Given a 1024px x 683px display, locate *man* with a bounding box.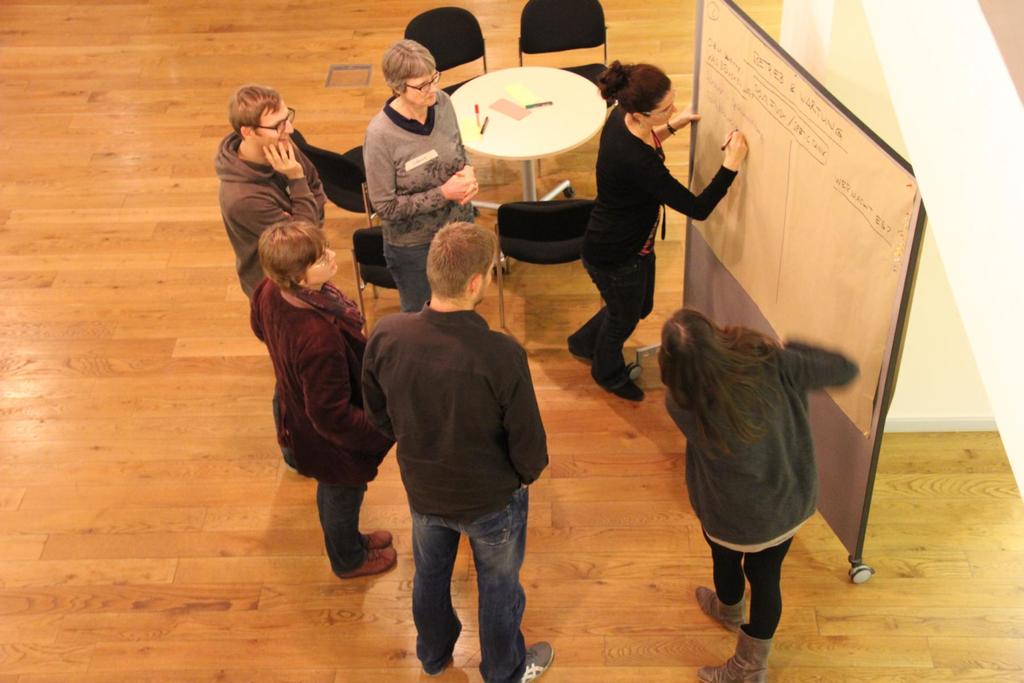
Located: (215, 84, 330, 311).
